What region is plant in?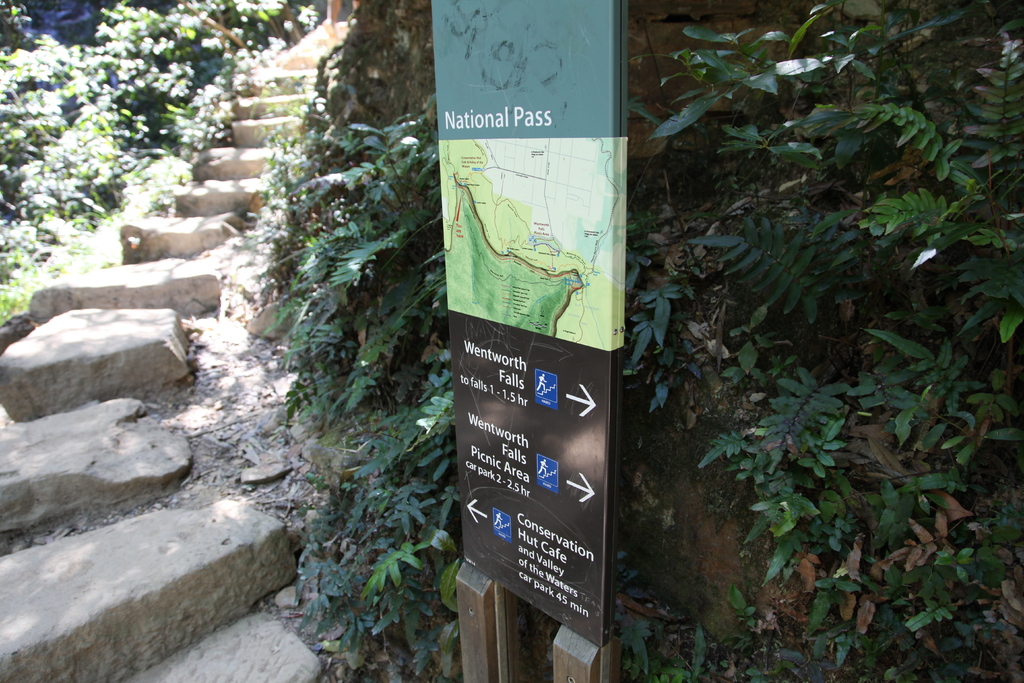
{"x1": 4, "y1": 4, "x2": 316, "y2": 315}.
